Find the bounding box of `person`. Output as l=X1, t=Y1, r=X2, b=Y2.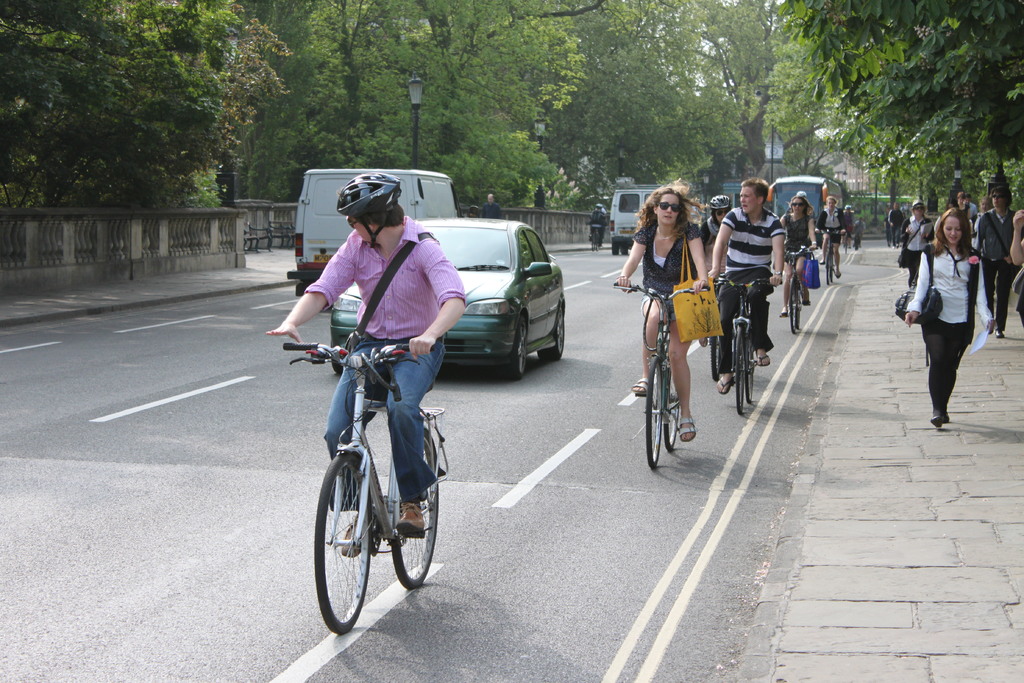
l=904, t=212, r=996, b=429.
